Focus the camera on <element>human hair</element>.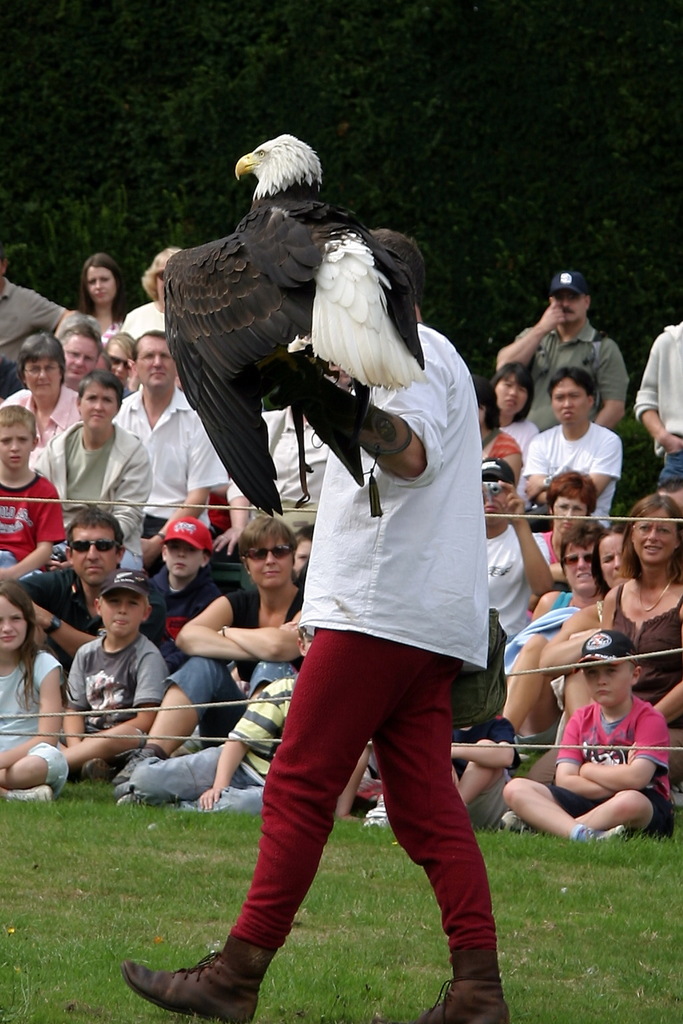
Focus region: locate(558, 517, 602, 579).
